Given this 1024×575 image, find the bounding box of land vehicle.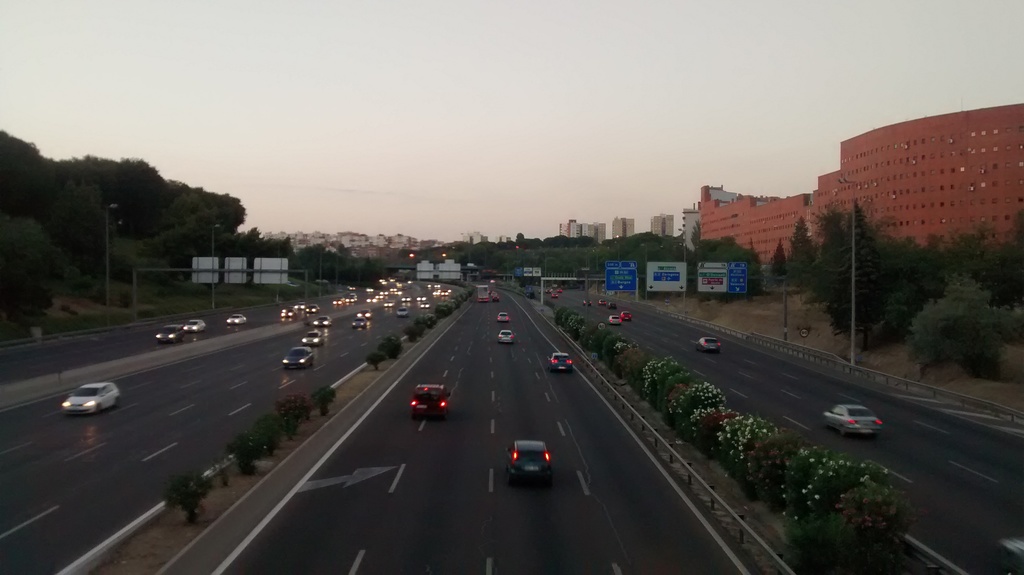
rect(397, 307, 408, 314).
